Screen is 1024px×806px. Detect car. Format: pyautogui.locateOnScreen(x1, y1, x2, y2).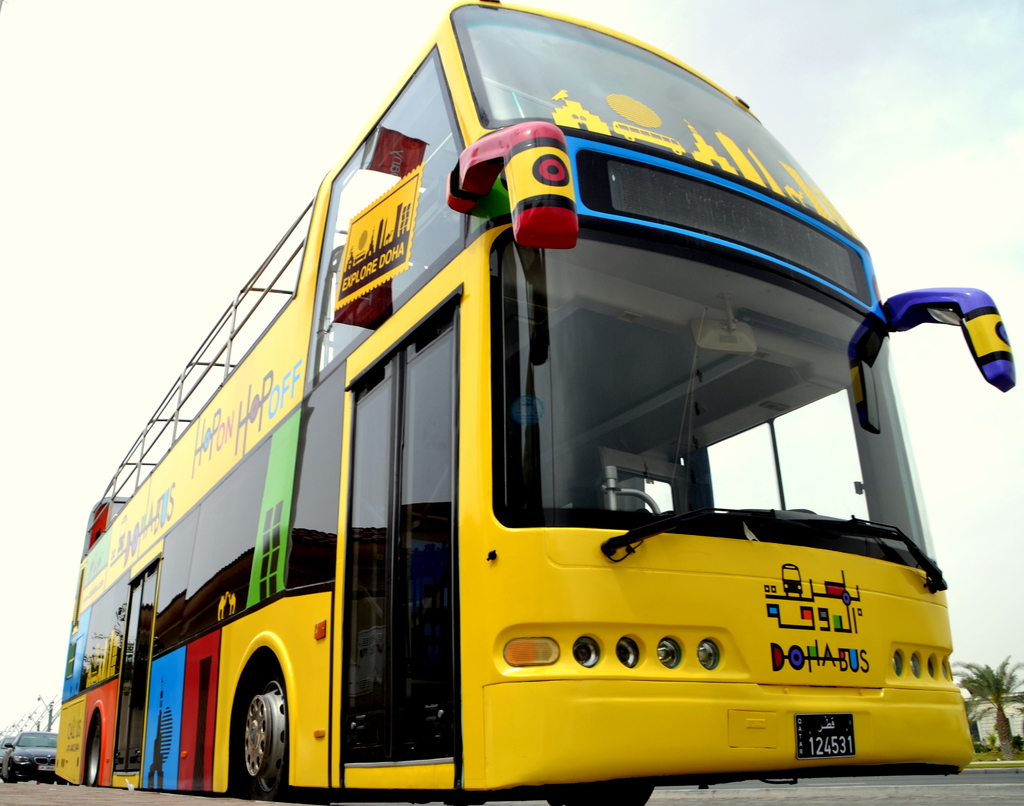
pyautogui.locateOnScreen(3, 725, 70, 779).
